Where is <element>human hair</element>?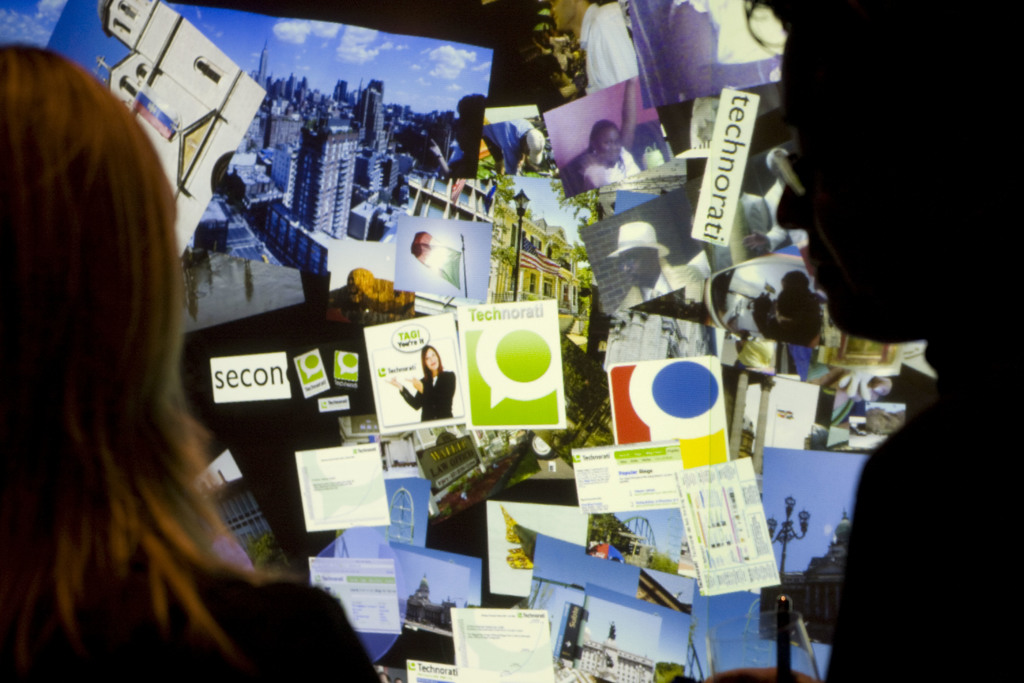
<region>12, 6, 222, 682</region>.
